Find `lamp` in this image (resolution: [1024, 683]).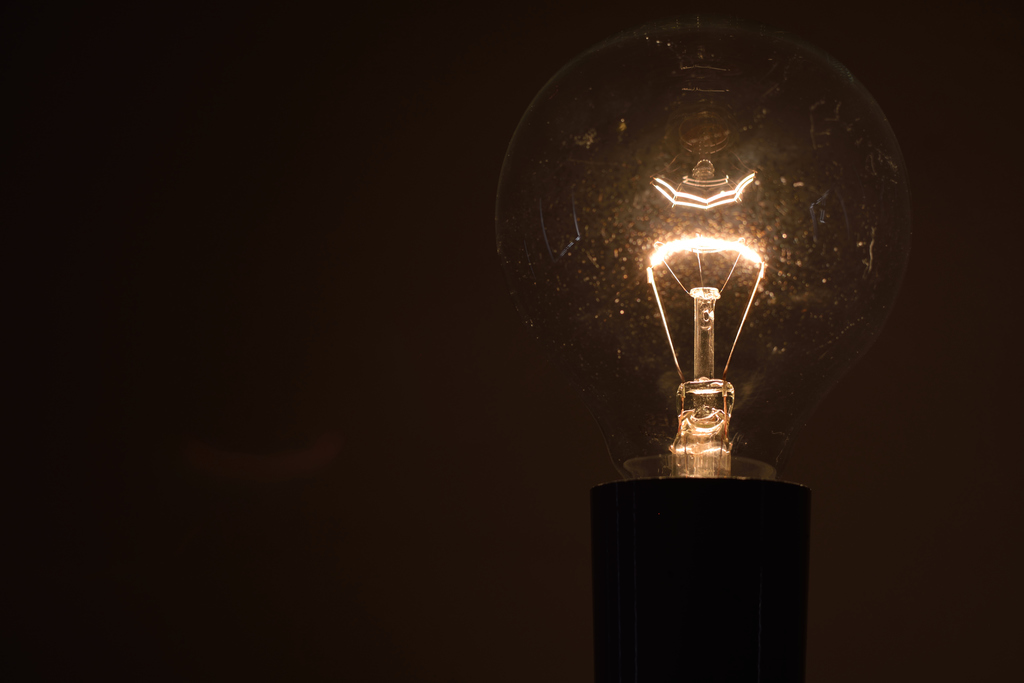
x1=483 y1=17 x2=925 y2=525.
